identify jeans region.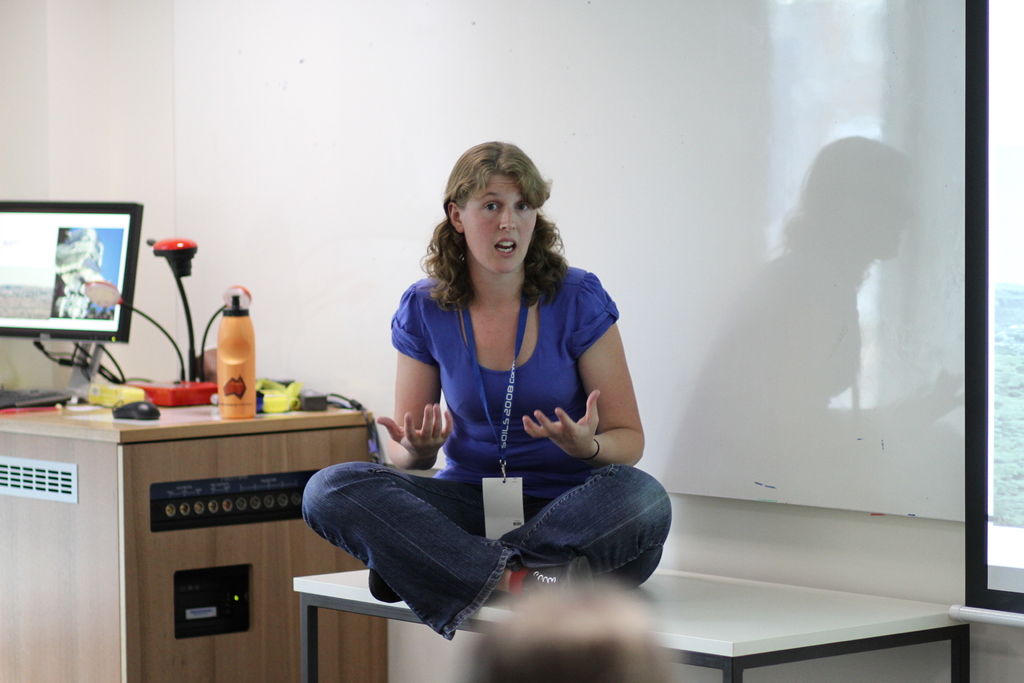
Region: region(292, 445, 653, 639).
